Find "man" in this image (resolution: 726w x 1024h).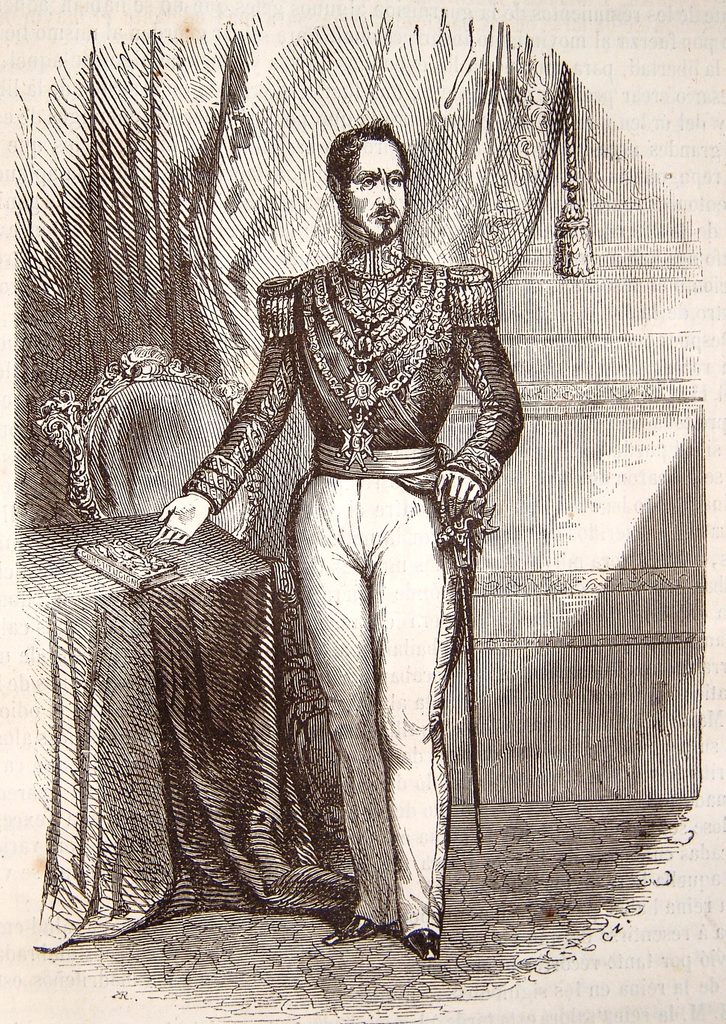
(169,71,524,932).
